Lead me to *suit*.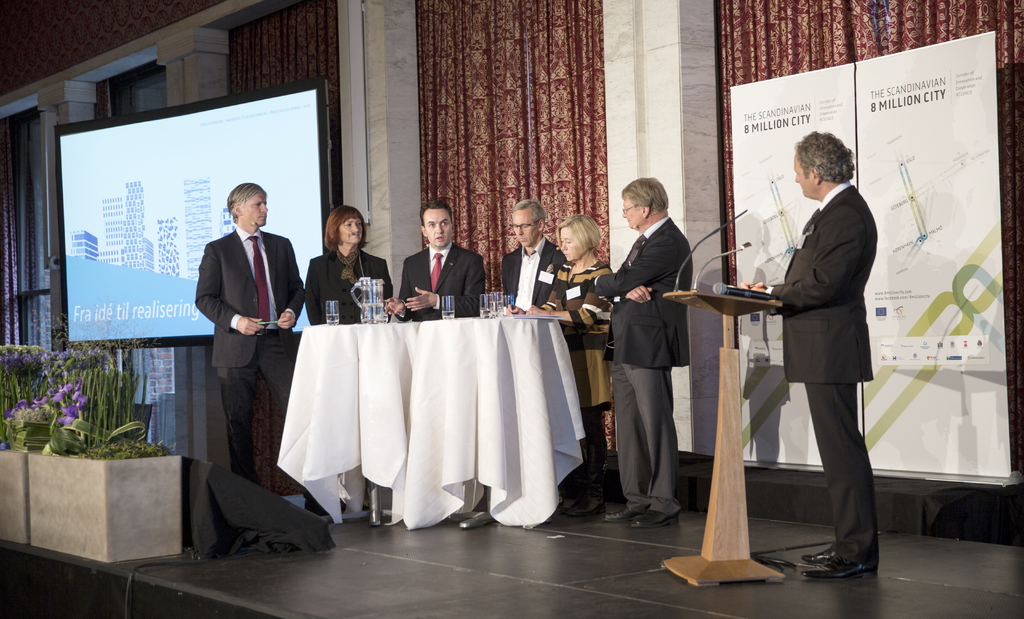
Lead to 761 183 875 565.
